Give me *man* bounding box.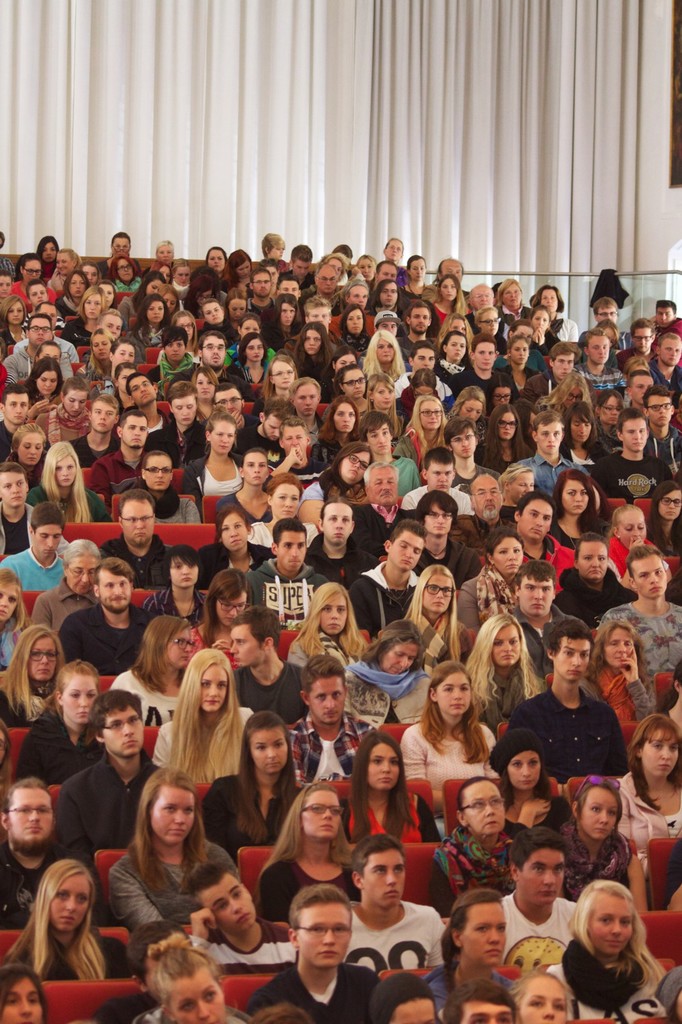
region(569, 324, 620, 398).
